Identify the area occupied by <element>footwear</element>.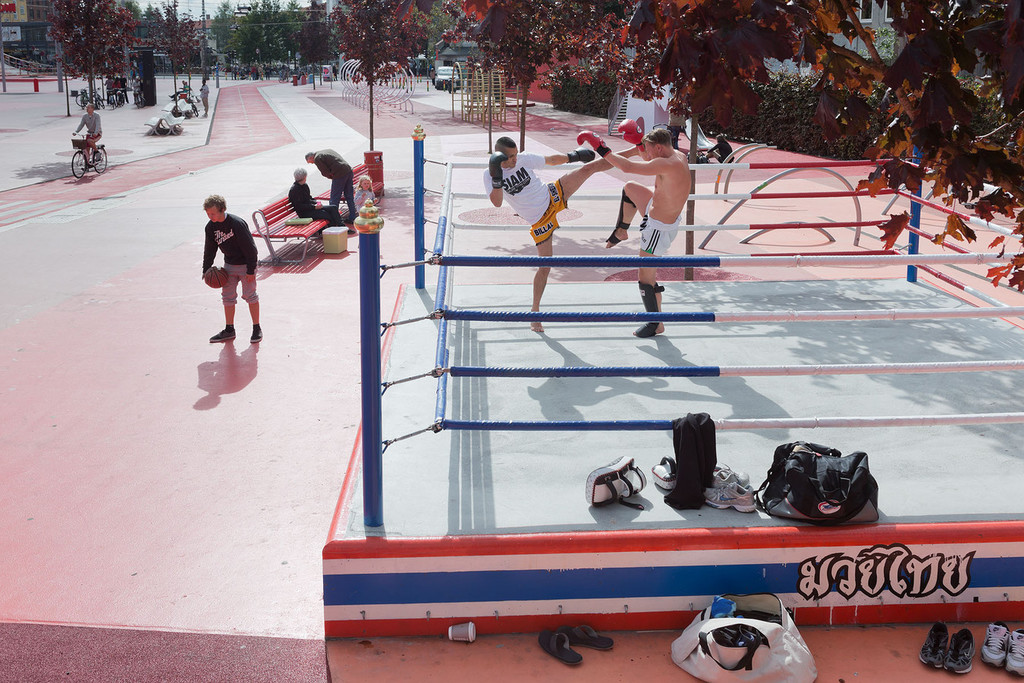
Area: (x1=206, y1=324, x2=234, y2=341).
